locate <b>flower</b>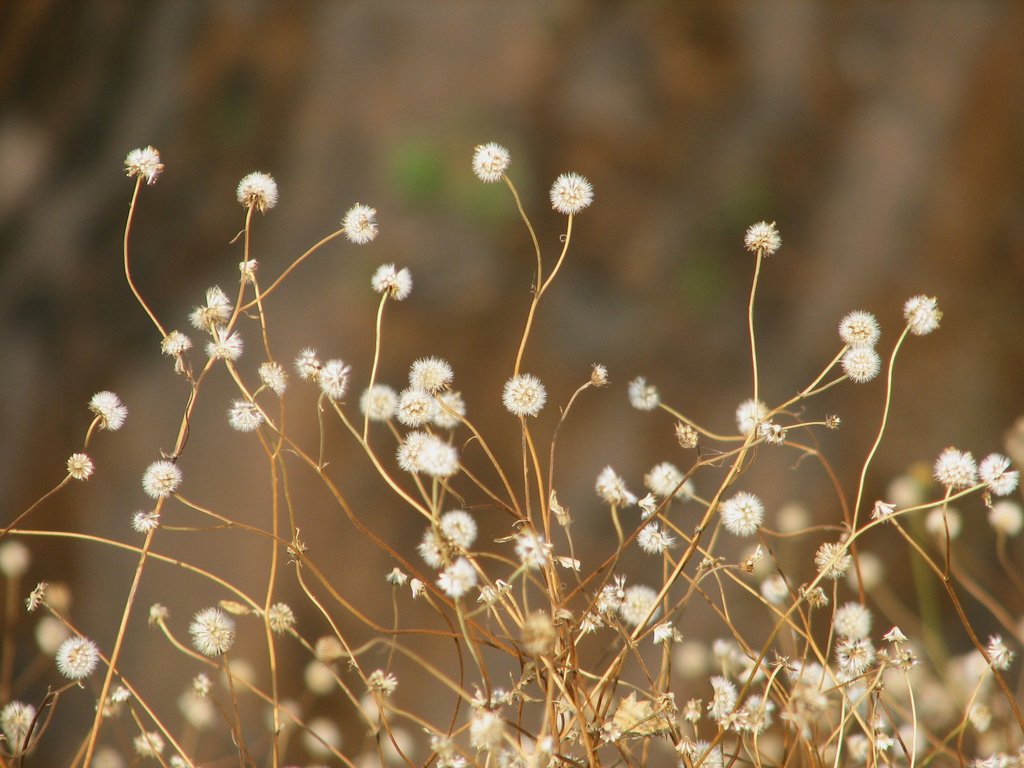
detection(758, 574, 789, 595)
